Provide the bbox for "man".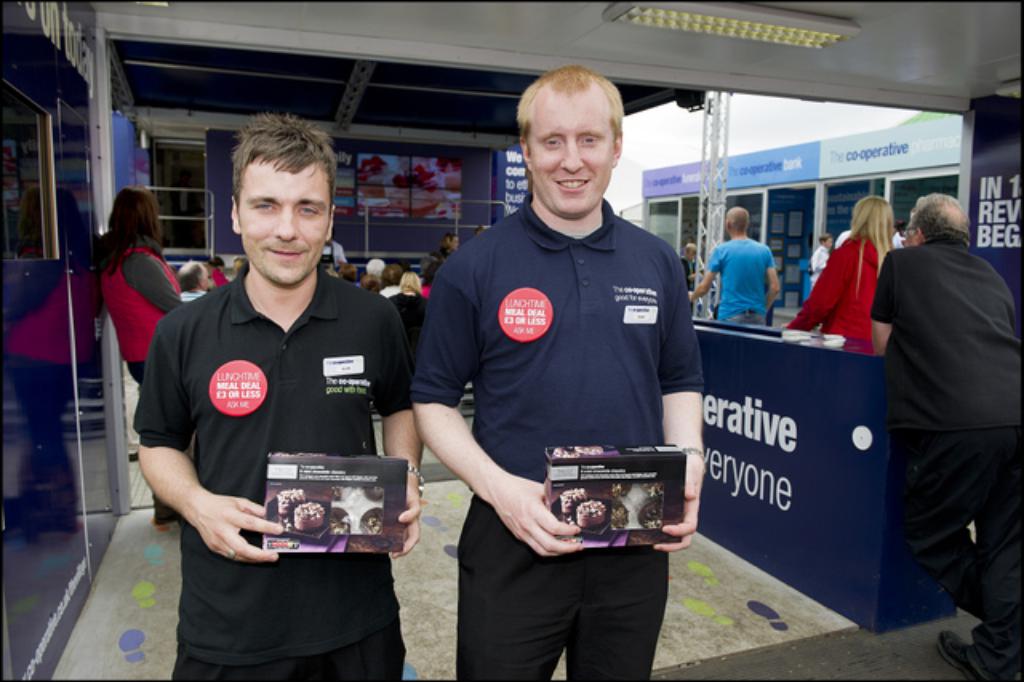
crop(686, 208, 779, 322).
